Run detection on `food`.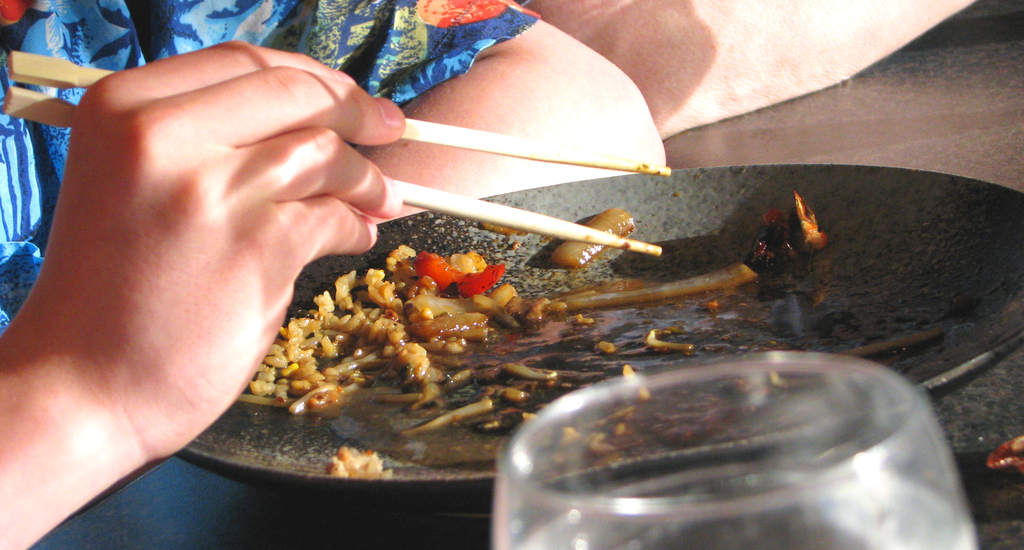
Result: (left=244, top=195, right=852, bottom=481).
